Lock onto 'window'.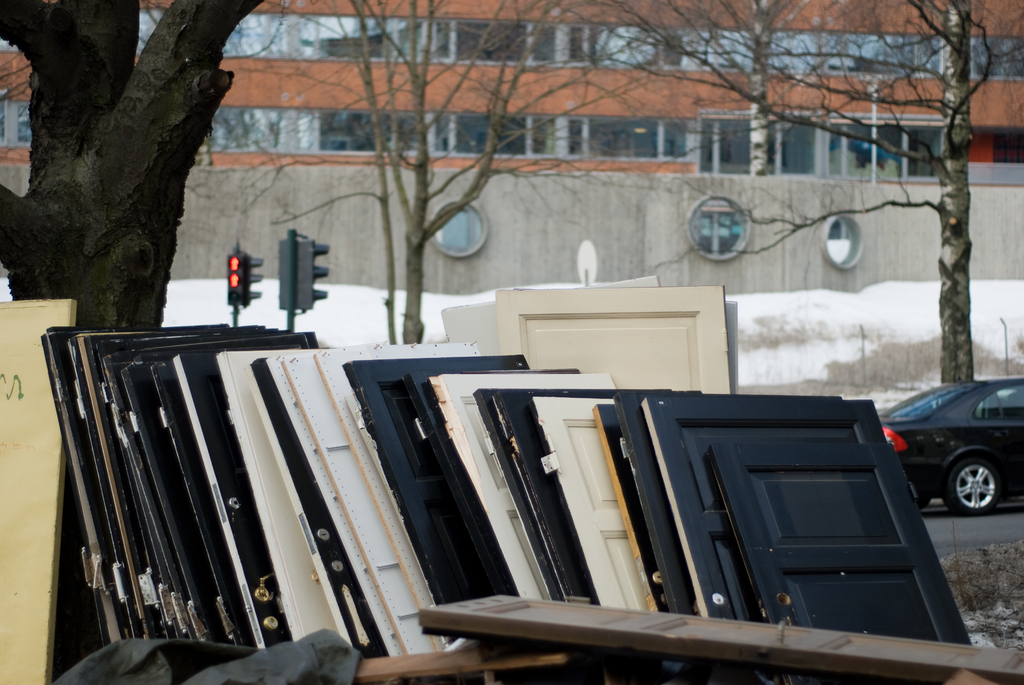
Locked: bbox=[12, 104, 32, 142].
